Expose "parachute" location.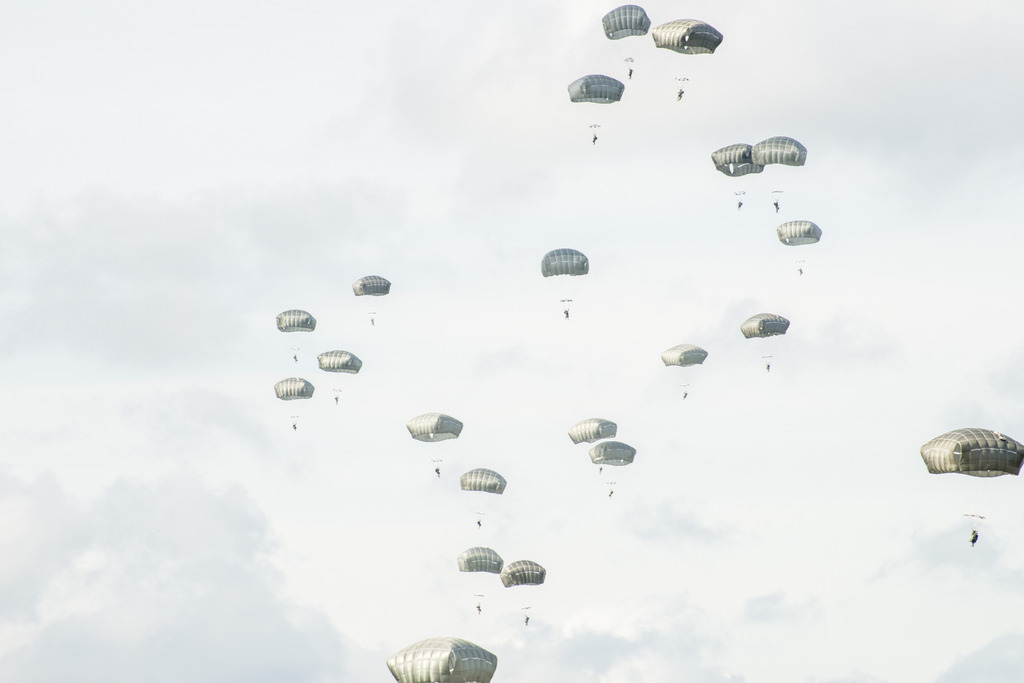
Exposed at 497,561,548,617.
